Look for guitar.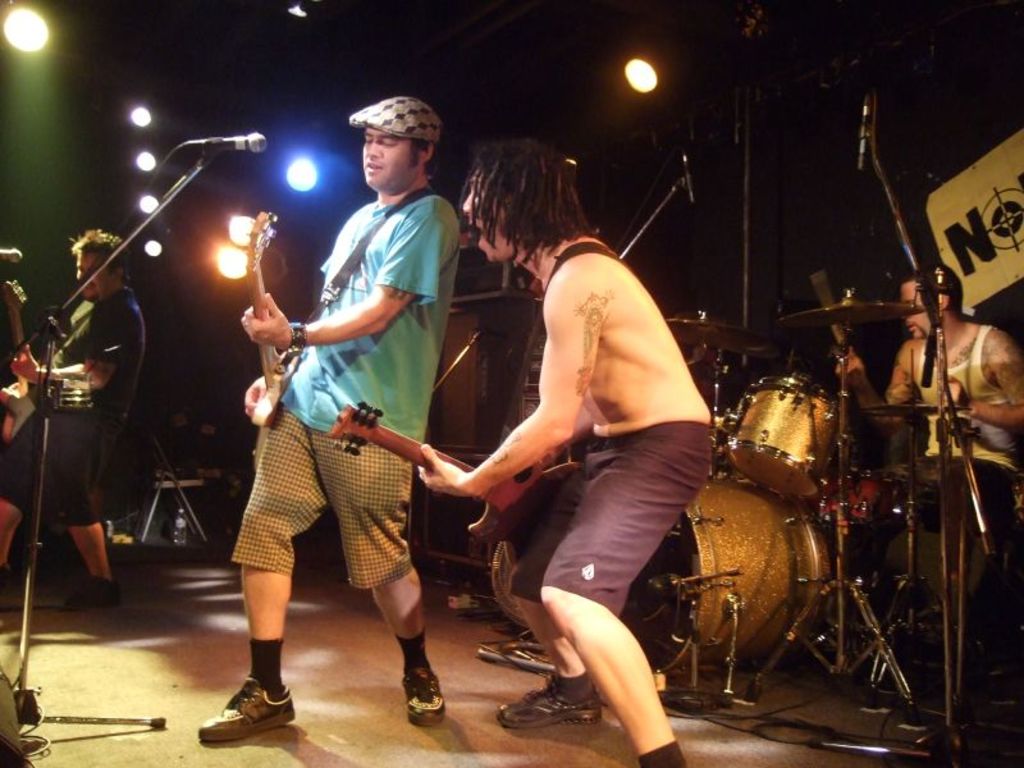
Found: detection(328, 401, 580, 561).
